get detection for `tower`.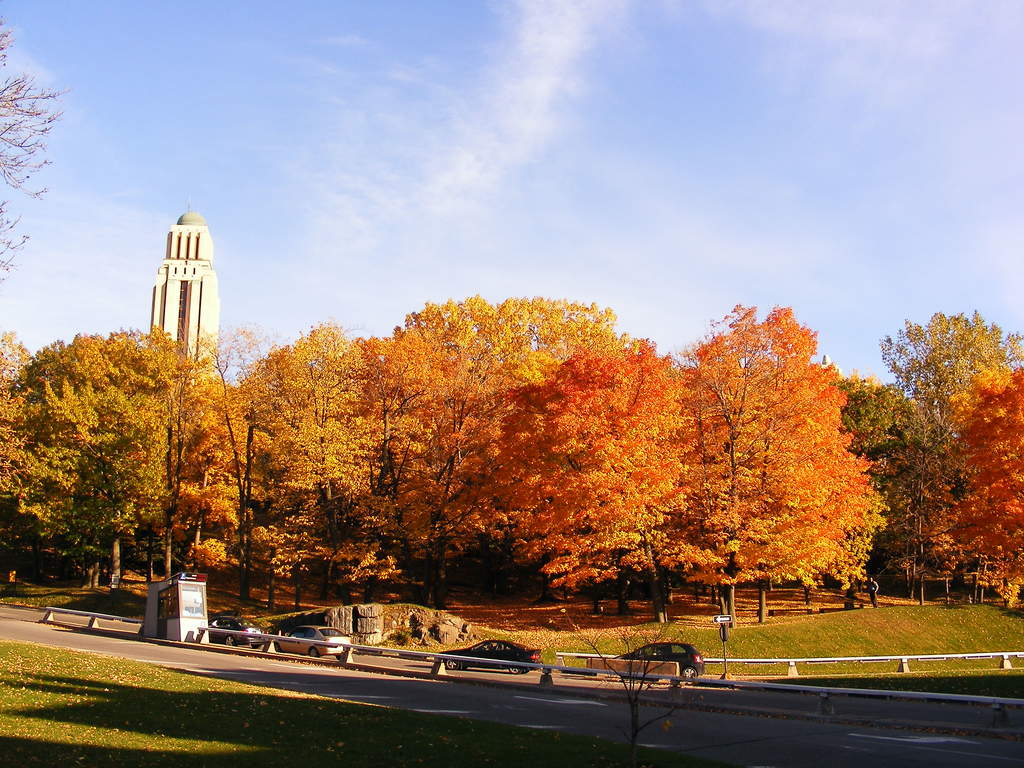
Detection: [152, 212, 216, 380].
